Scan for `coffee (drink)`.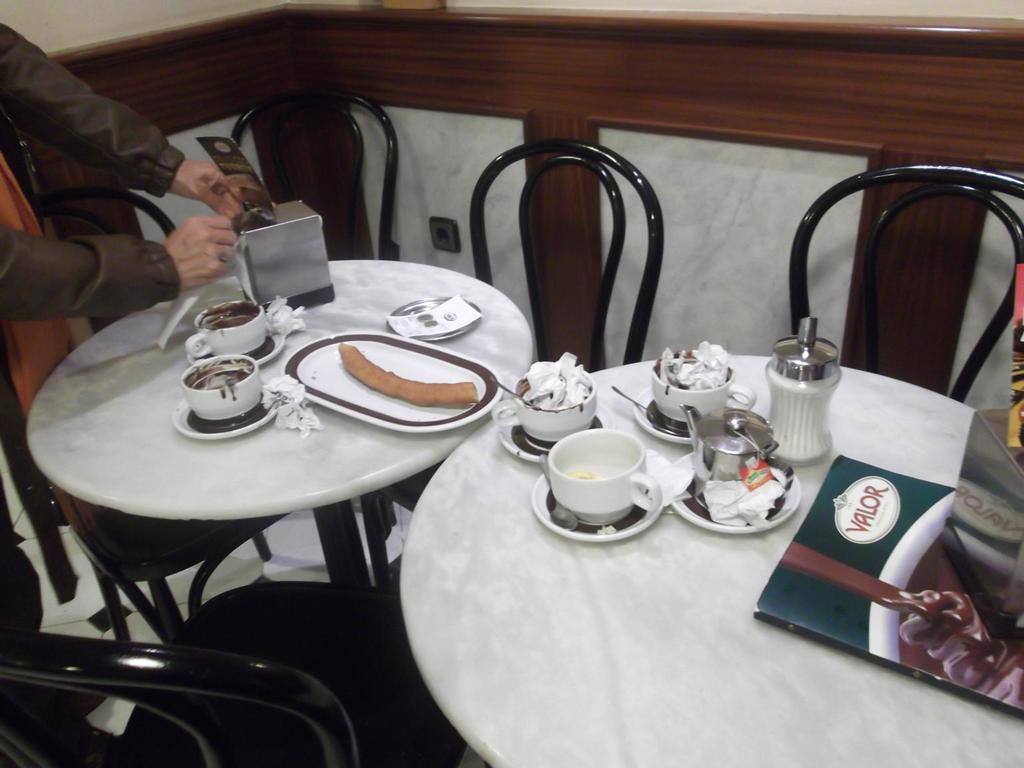
Scan result: box(196, 304, 264, 328).
